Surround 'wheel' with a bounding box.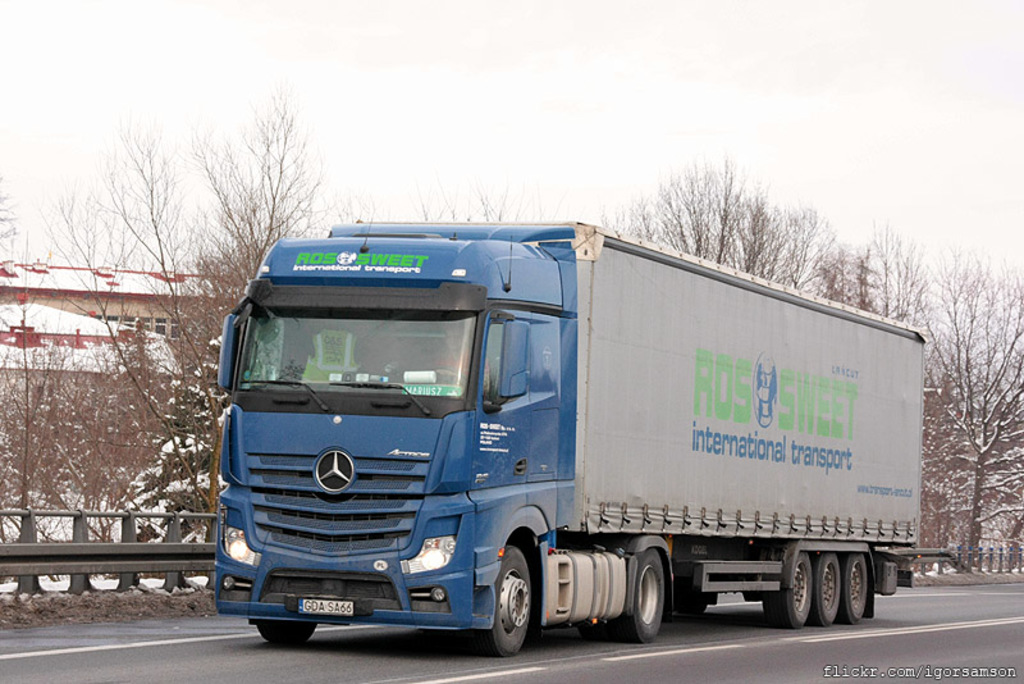
x1=837 y1=556 x2=870 y2=621.
